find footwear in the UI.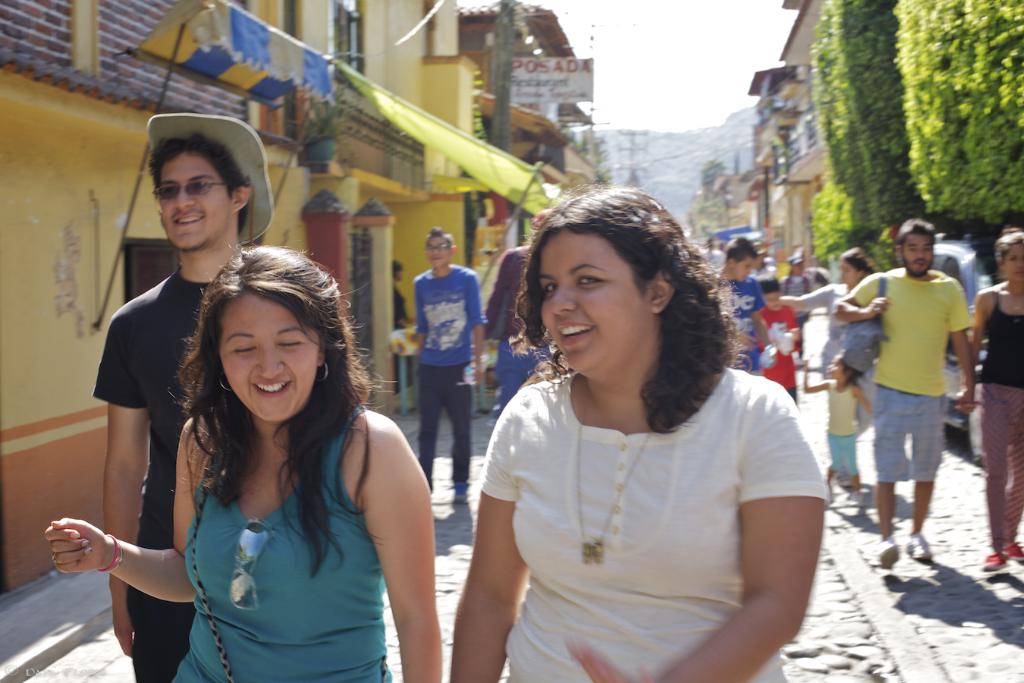
UI element at (left=449, top=478, right=470, bottom=505).
